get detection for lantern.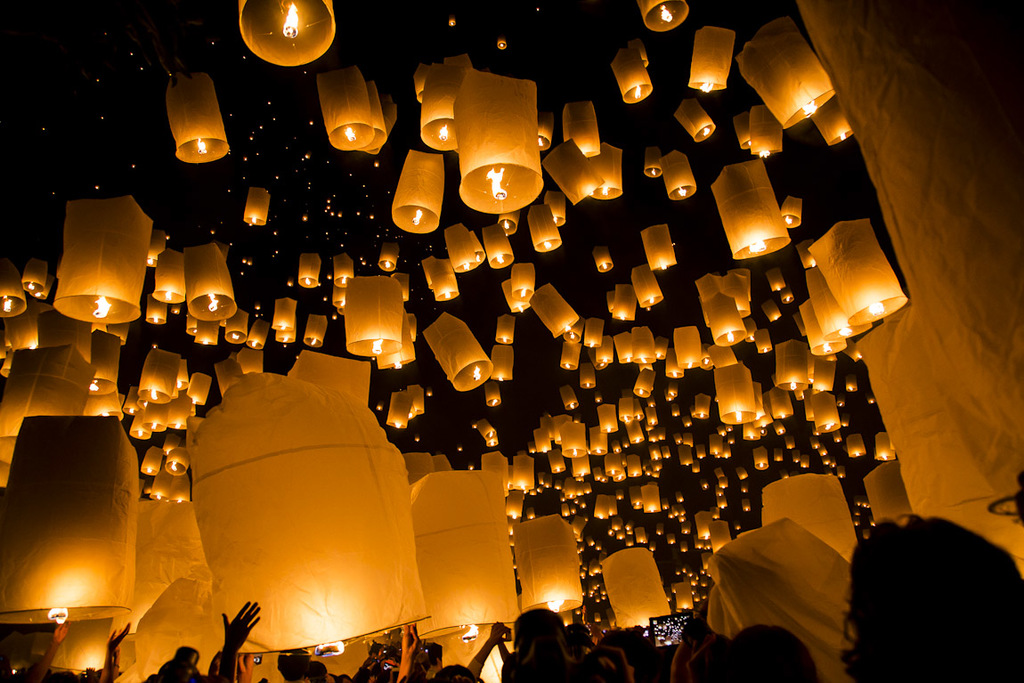
Detection: x1=544 y1=137 x2=601 y2=202.
